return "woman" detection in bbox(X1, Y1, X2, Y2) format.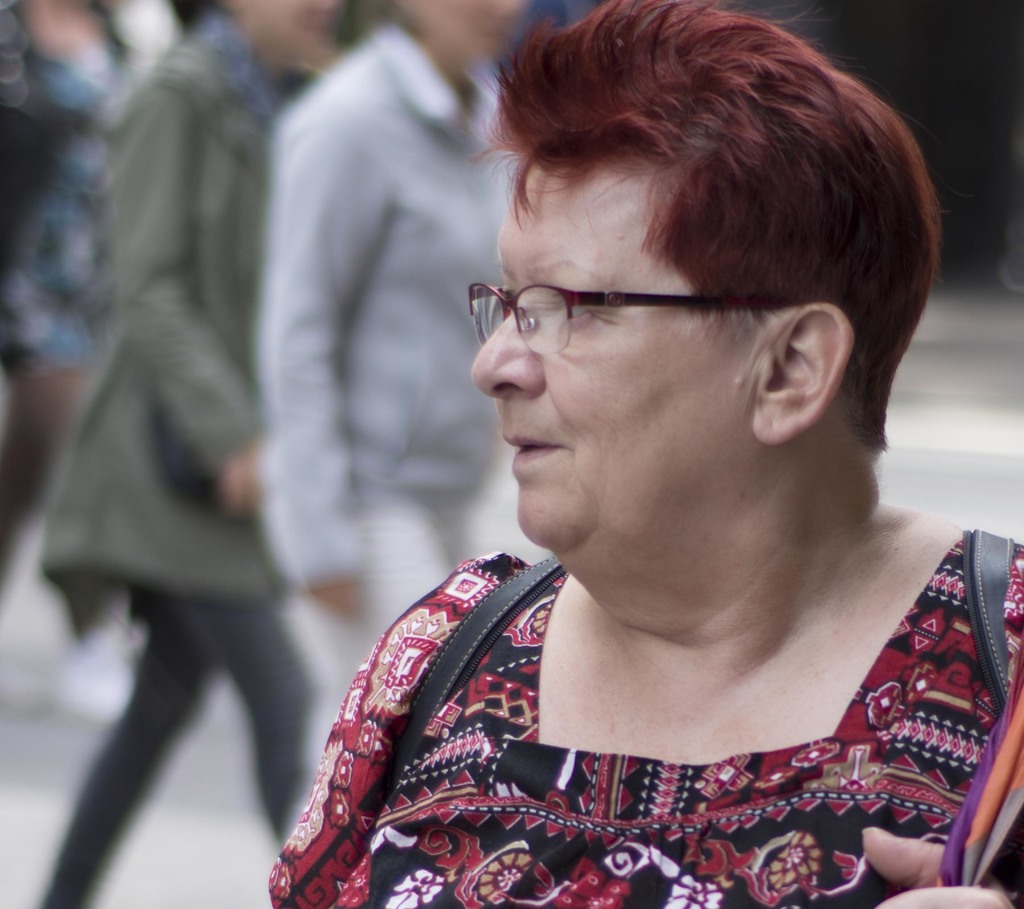
bbox(0, 0, 184, 609).
